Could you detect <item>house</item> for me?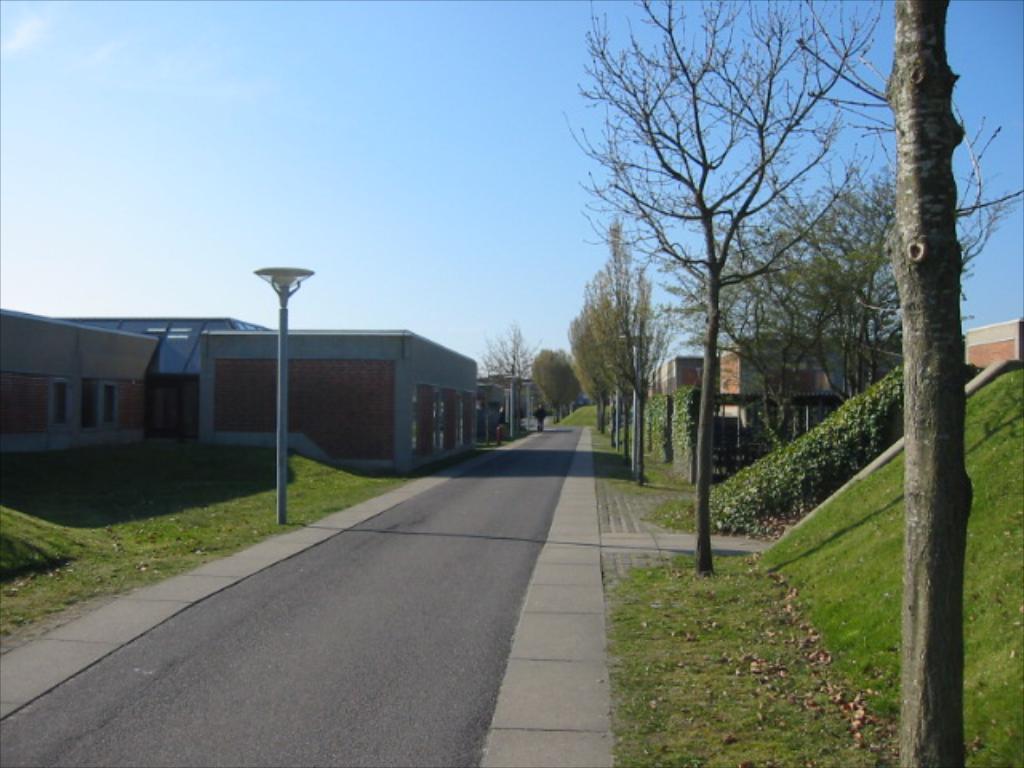
Detection result: Rect(477, 373, 520, 442).
